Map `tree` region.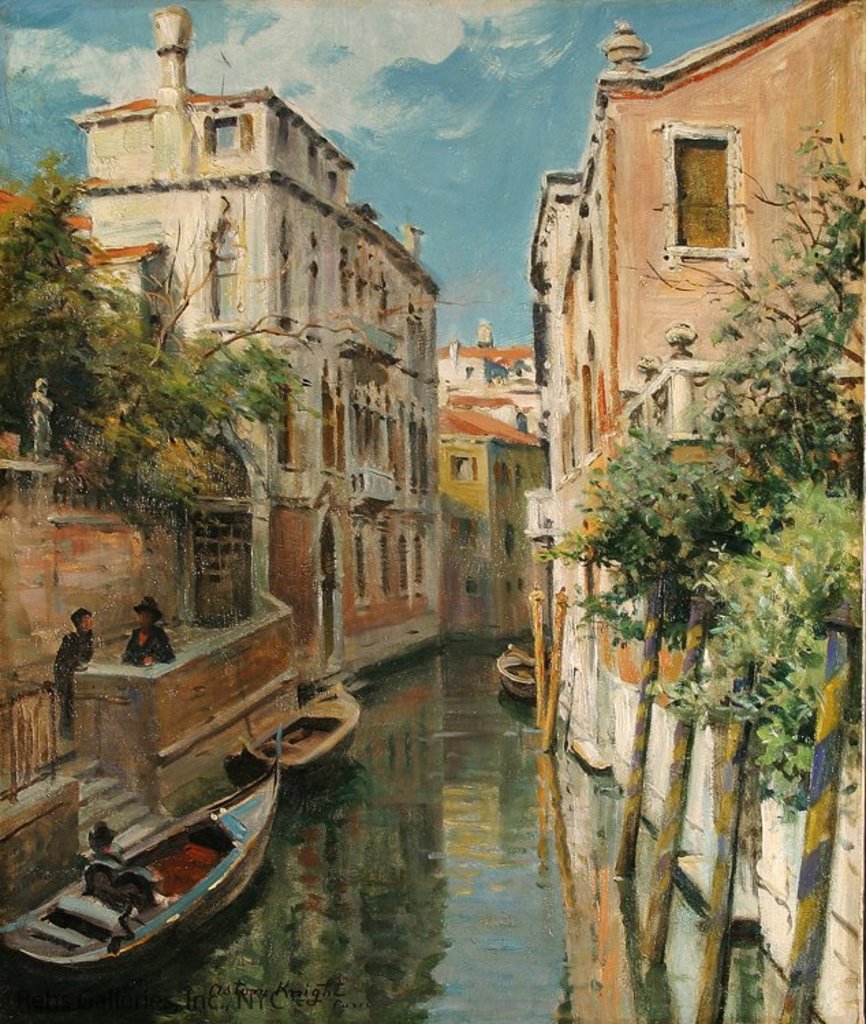
Mapped to 0/153/452/524.
